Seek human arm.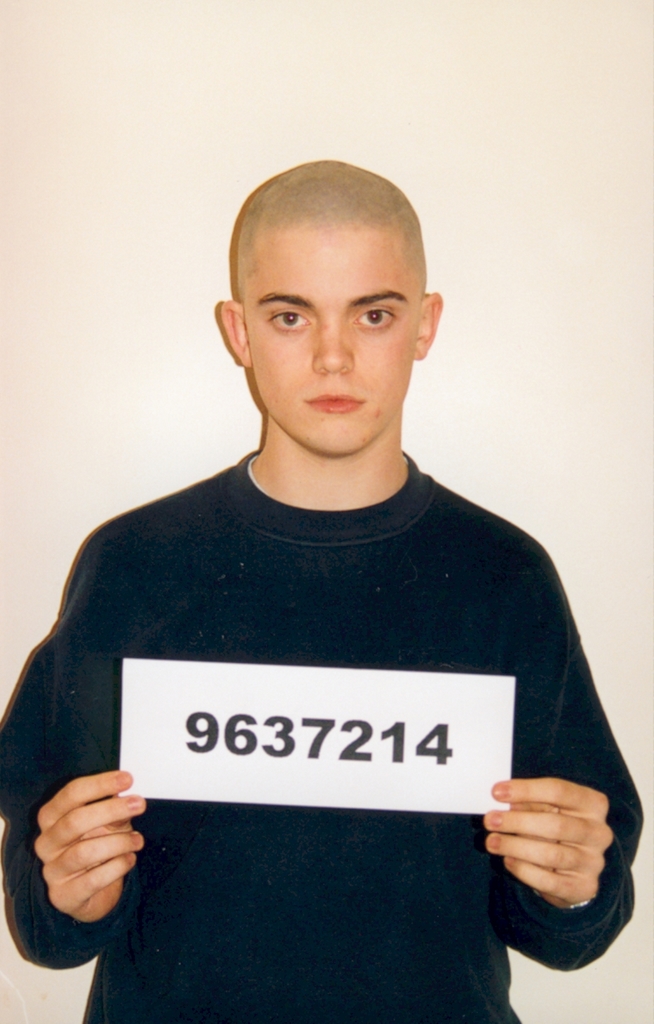
(x1=3, y1=534, x2=145, y2=967).
